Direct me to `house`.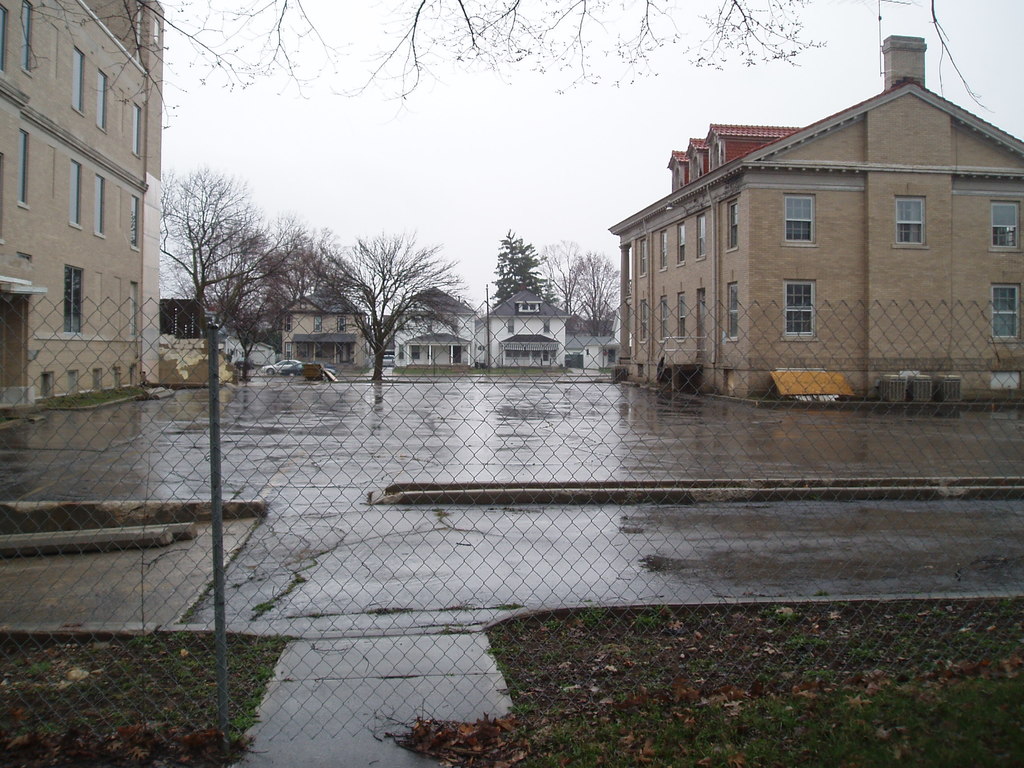
Direction: 394/286/480/364.
